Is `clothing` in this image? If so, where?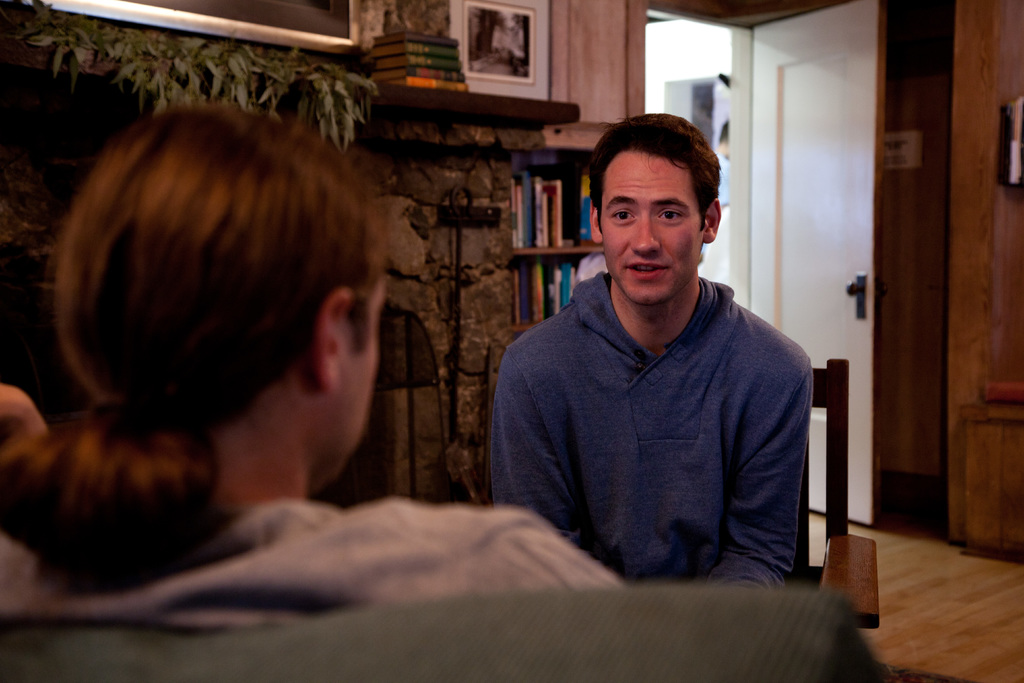
Yes, at 0/499/624/641.
